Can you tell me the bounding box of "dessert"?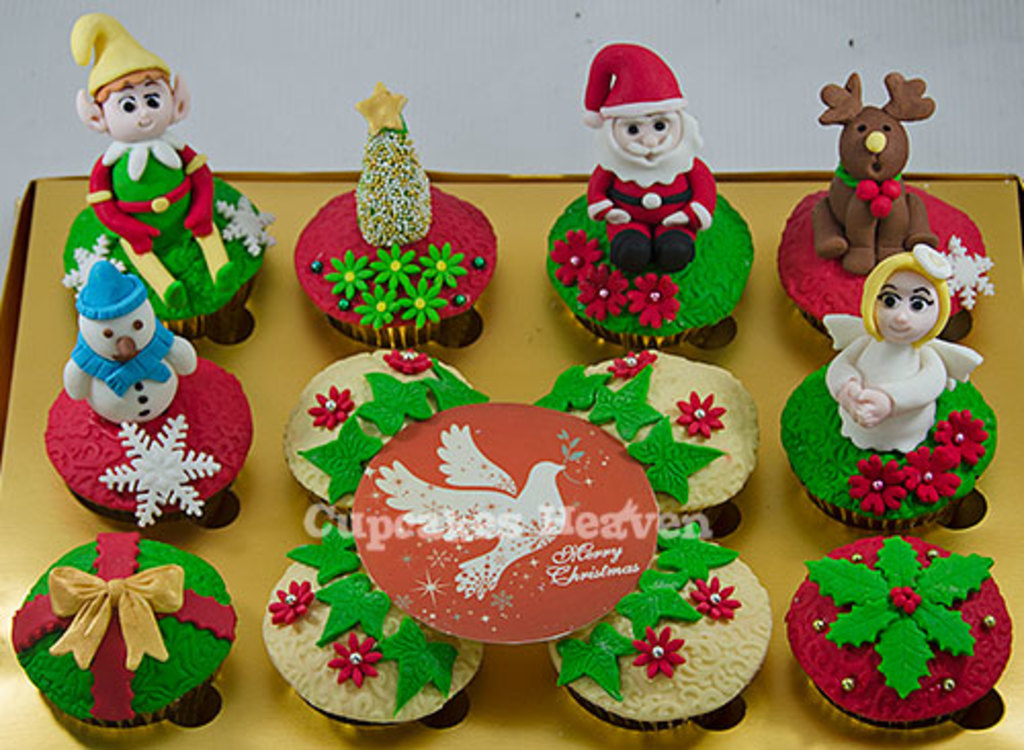
crop(549, 33, 764, 357).
